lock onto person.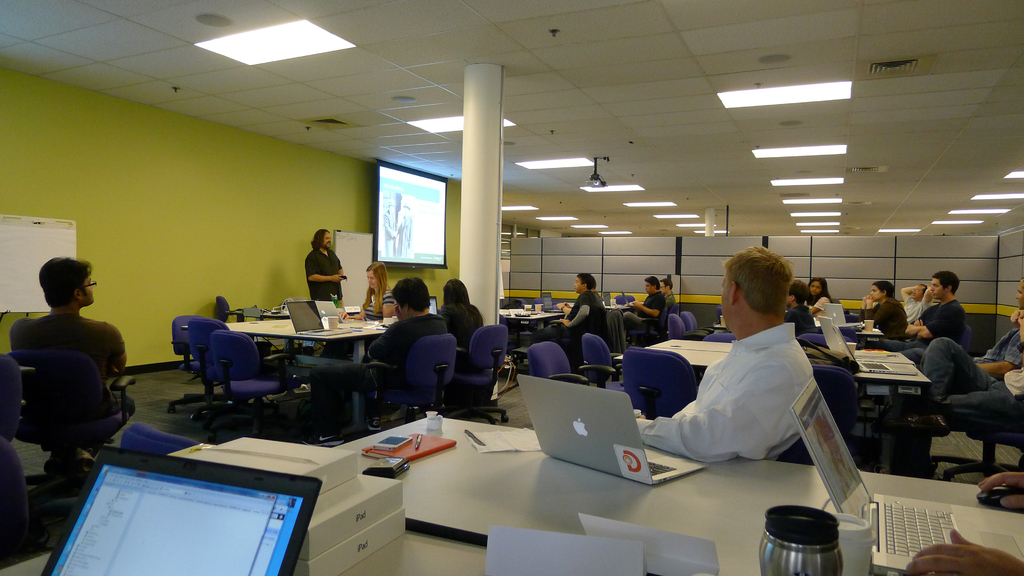
Locked: (888, 276, 936, 324).
